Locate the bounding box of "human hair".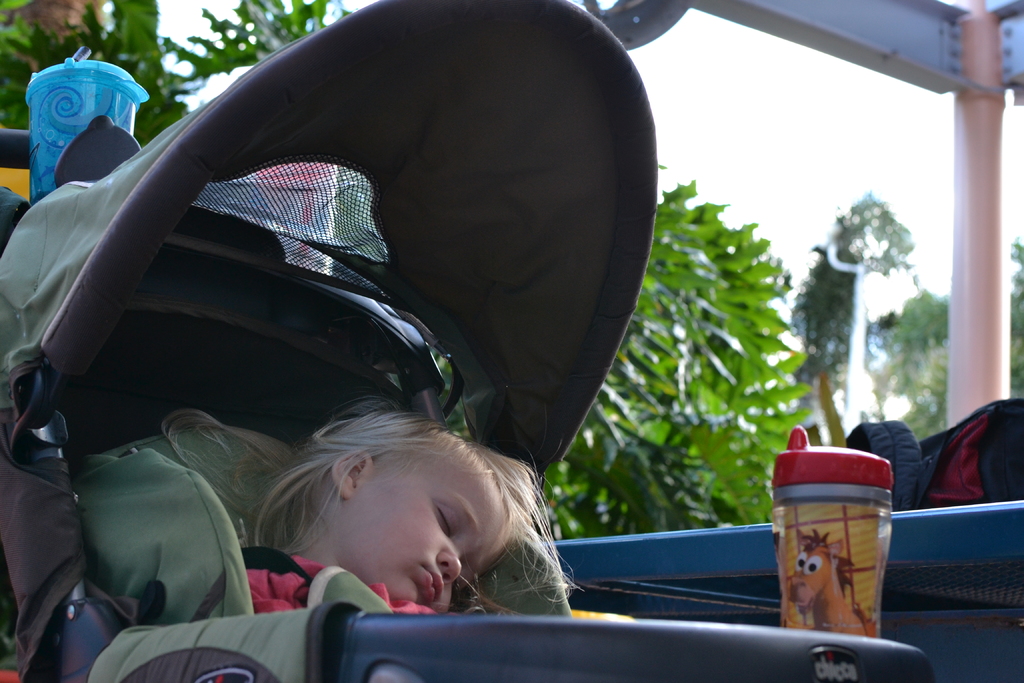
Bounding box: [left=248, top=425, right=539, bottom=589].
